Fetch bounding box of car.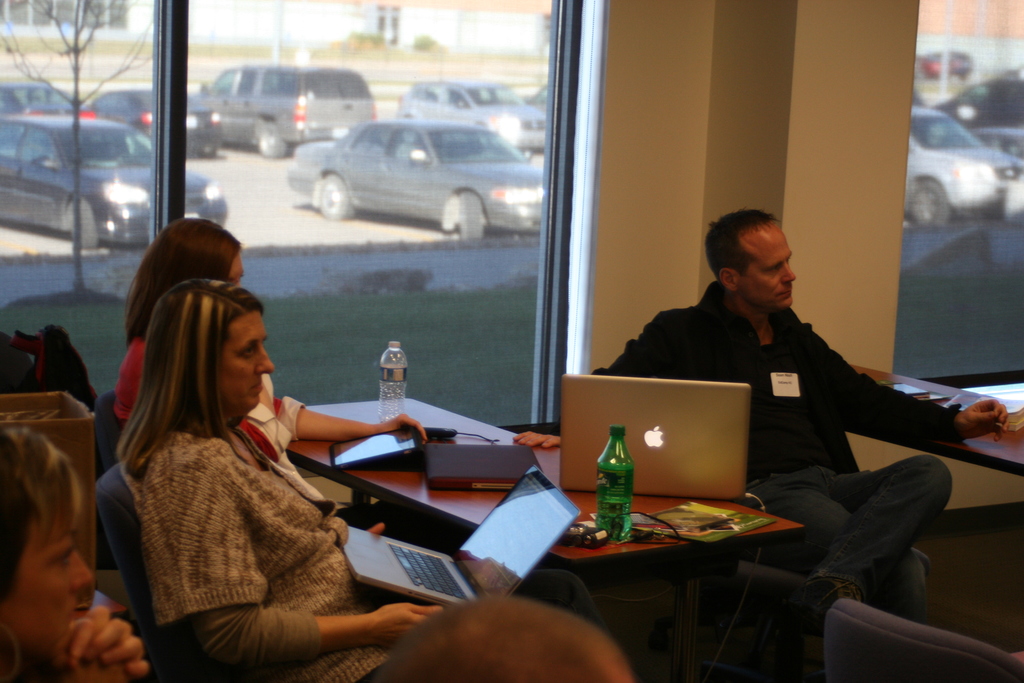
Bbox: Rect(0, 80, 94, 115).
